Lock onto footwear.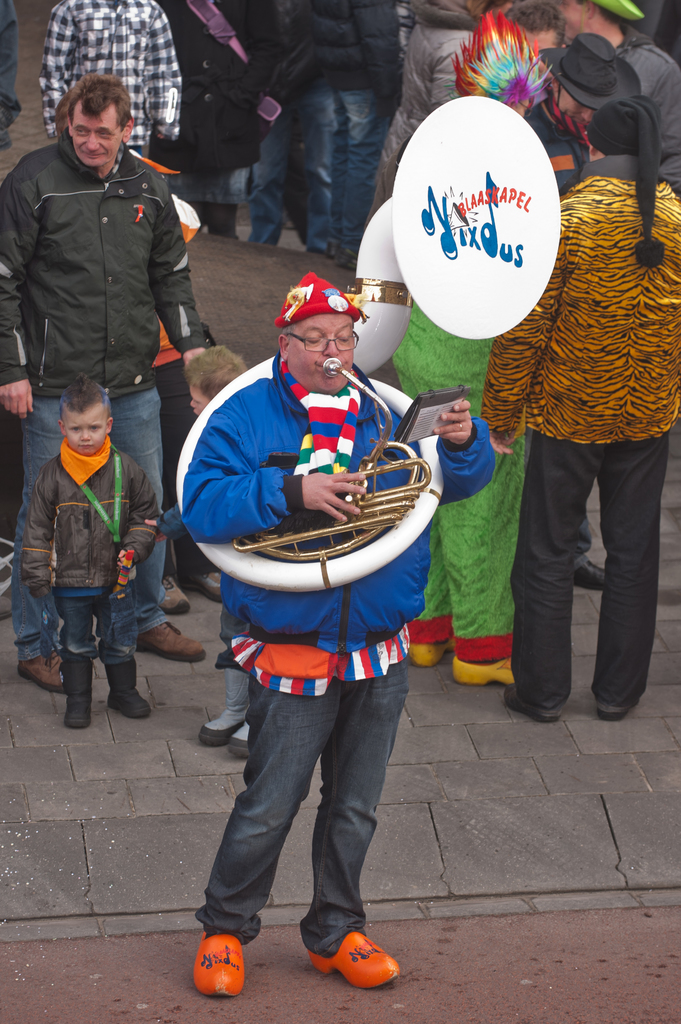
Locked: rect(568, 561, 610, 592).
